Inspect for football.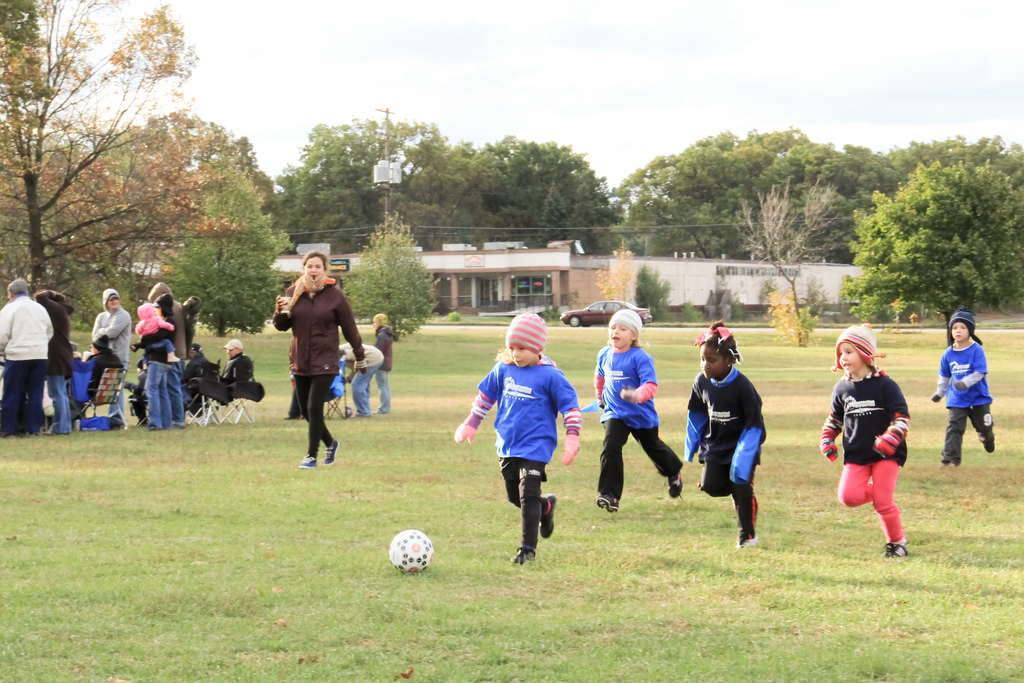
Inspection: [386,528,436,580].
